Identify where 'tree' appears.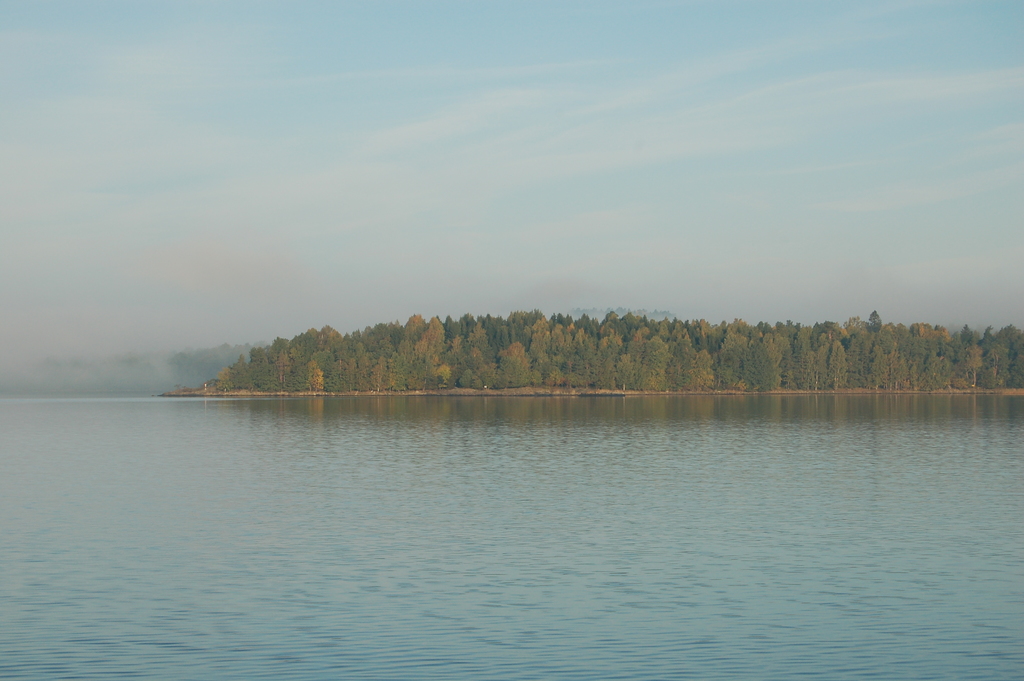
Appears at region(529, 343, 552, 381).
